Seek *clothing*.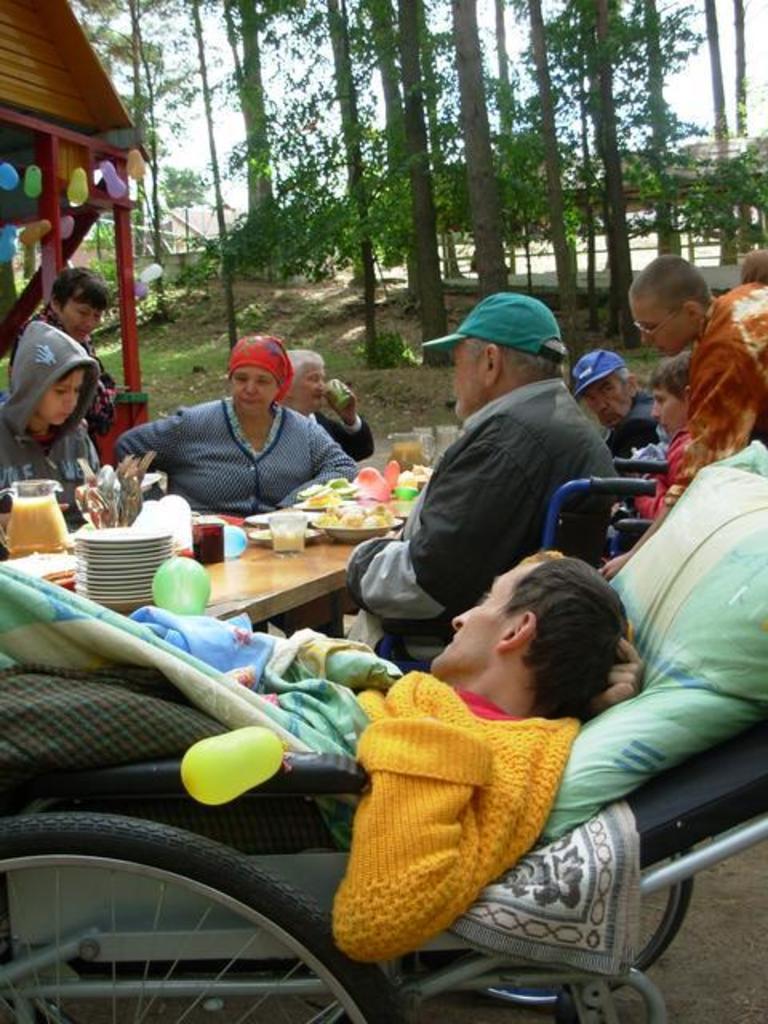
Rect(634, 429, 693, 518).
